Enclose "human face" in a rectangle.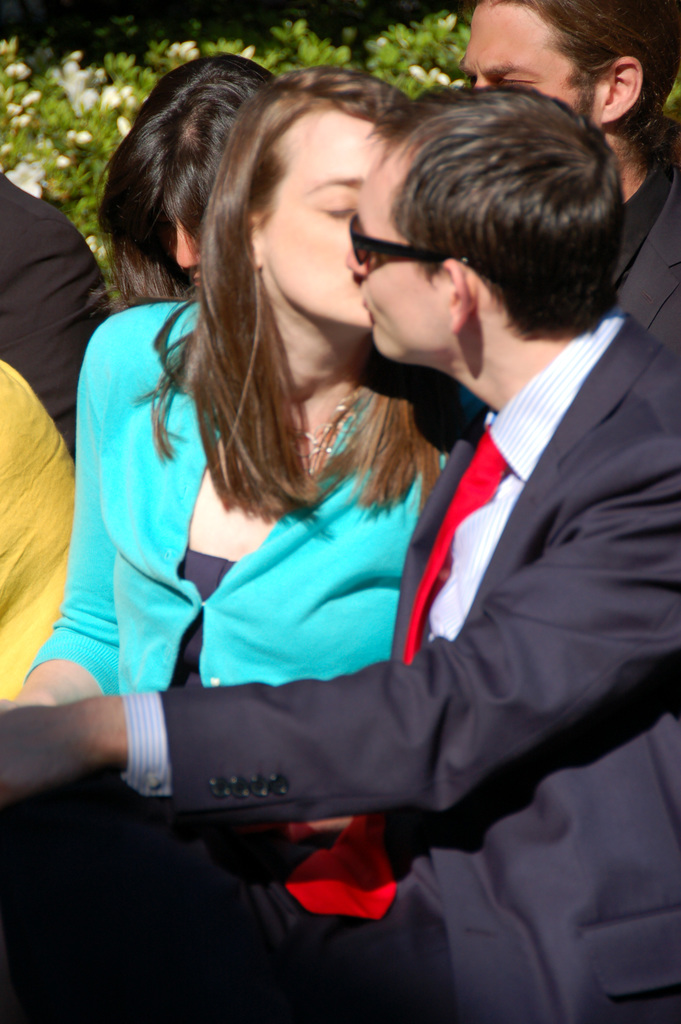
x1=262, y1=106, x2=390, y2=335.
